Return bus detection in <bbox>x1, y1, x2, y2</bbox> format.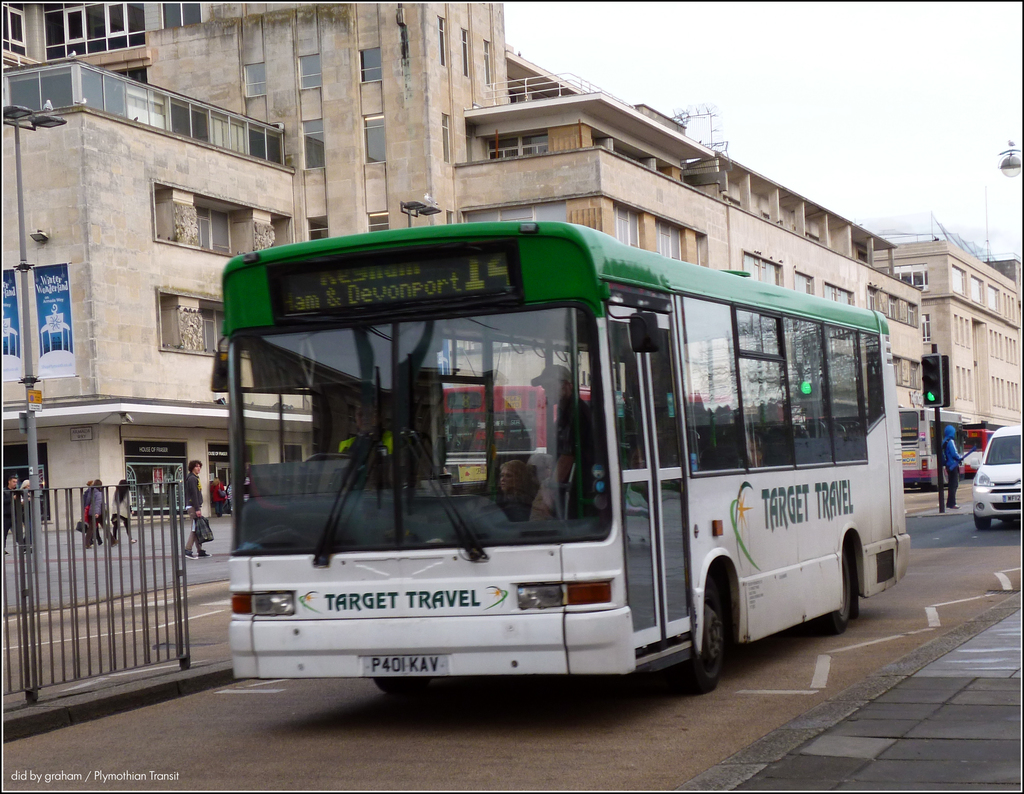
<bbox>206, 215, 911, 708</bbox>.
